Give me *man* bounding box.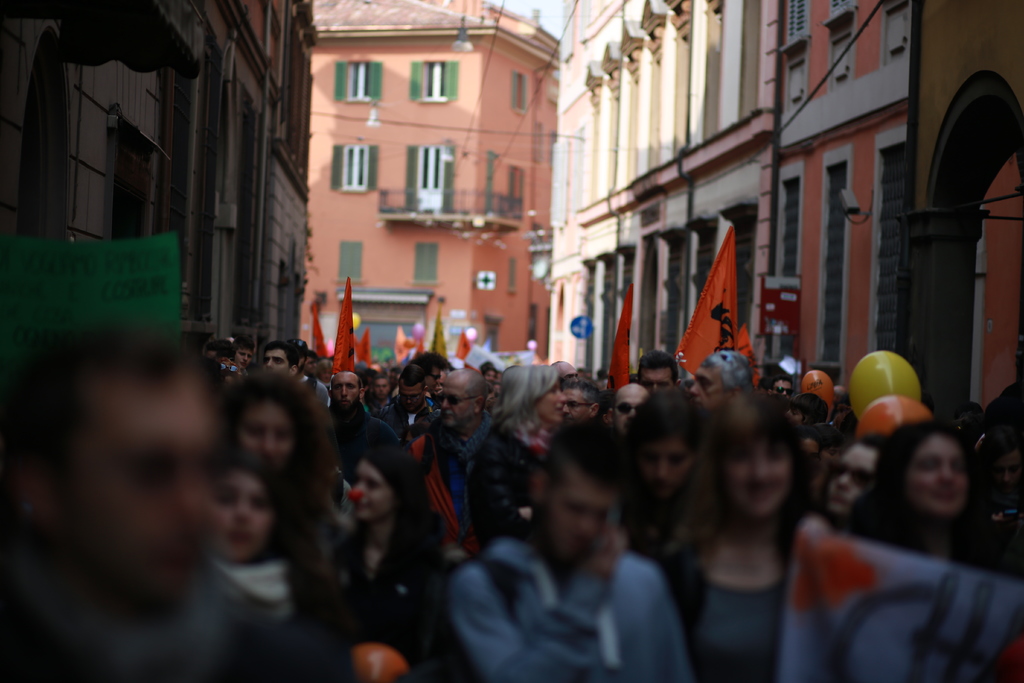
(0, 327, 332, 682).
